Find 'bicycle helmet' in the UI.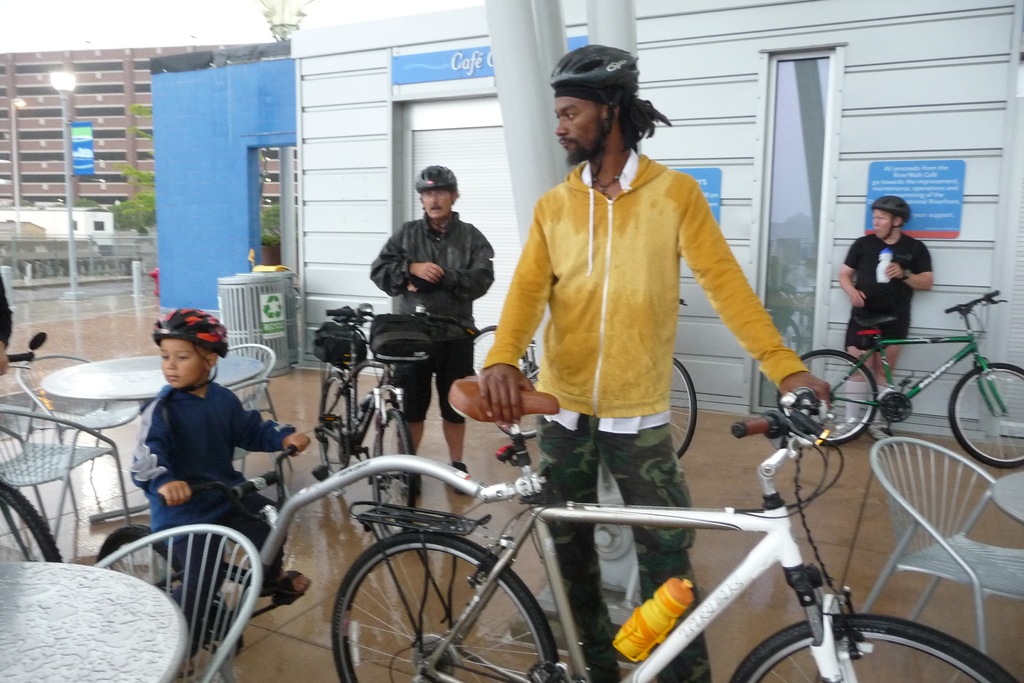
UI element at l=545, t=44, r=637, b=100.
